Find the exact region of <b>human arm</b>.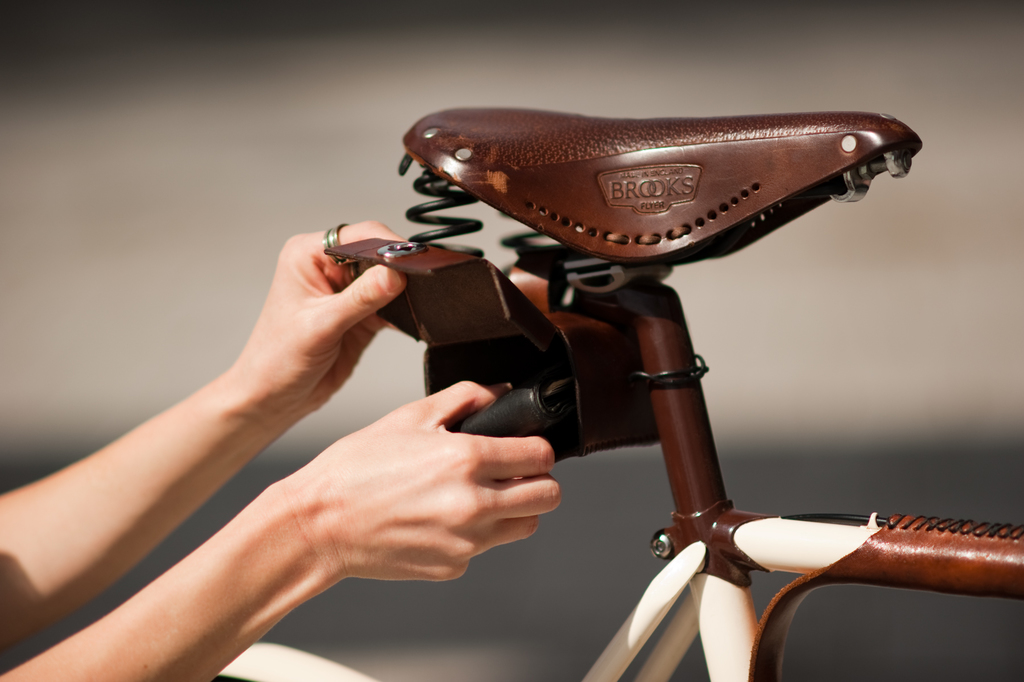
Exact region: bbox=(1, 367, 561, 681).
